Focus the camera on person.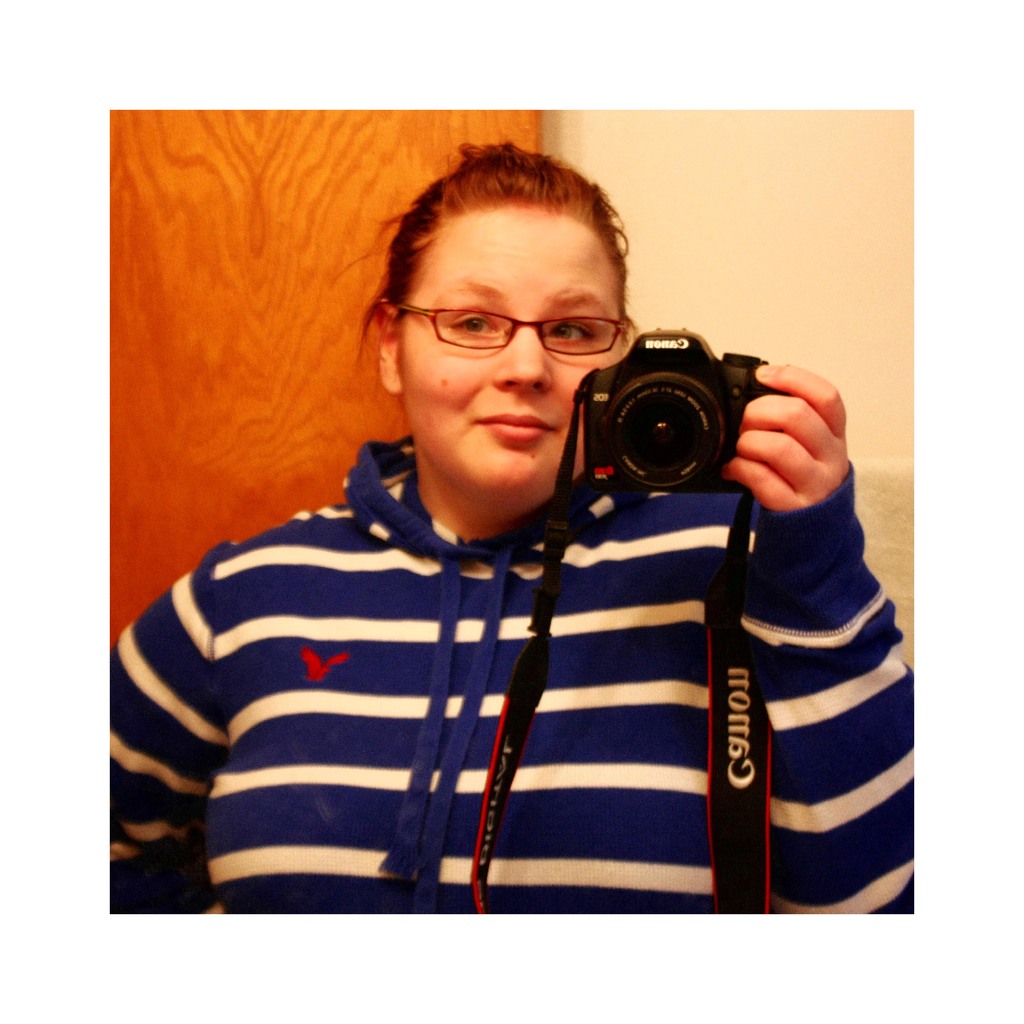
Focus region: detection(146, 157, 932, 919).
